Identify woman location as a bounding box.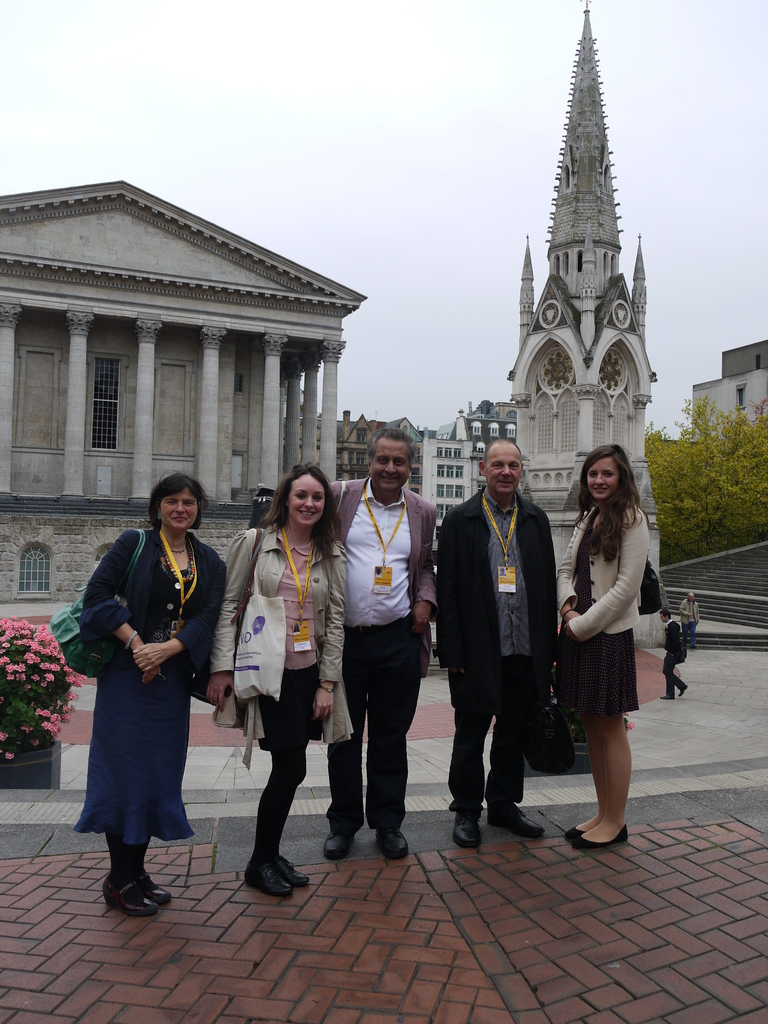
220, 476, 363, 902.
